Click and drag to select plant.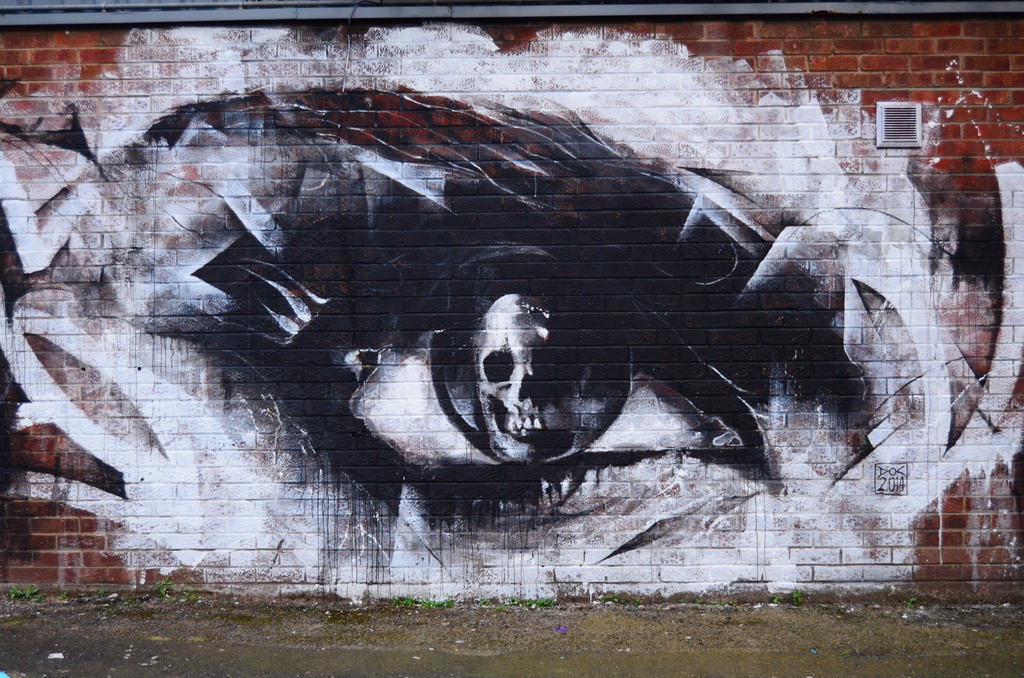
Selection: 900, 595, 917, 613.
